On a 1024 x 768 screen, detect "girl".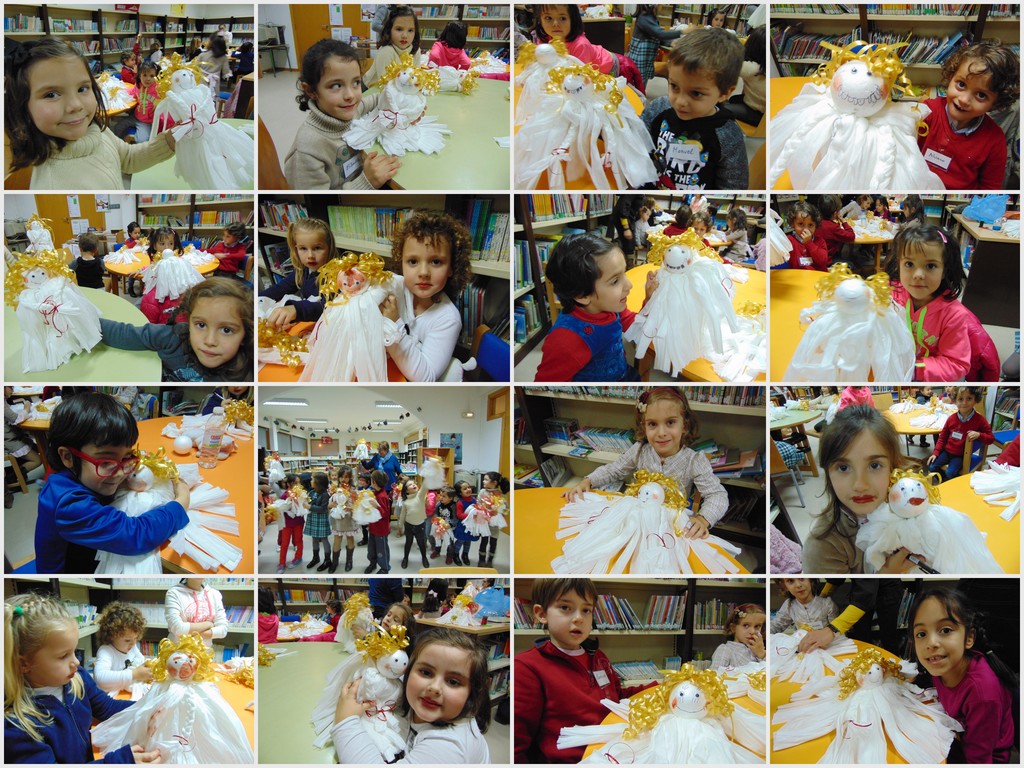
908 590 1017 767.
